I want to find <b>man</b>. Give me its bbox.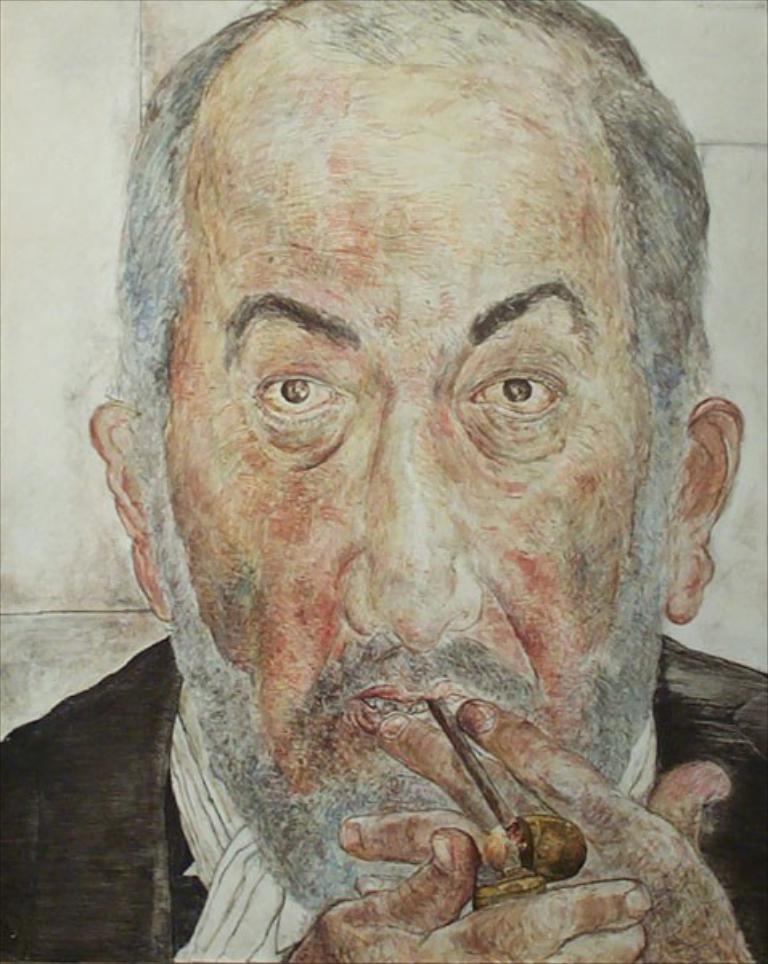
detection(0, 0, 766, 962).
